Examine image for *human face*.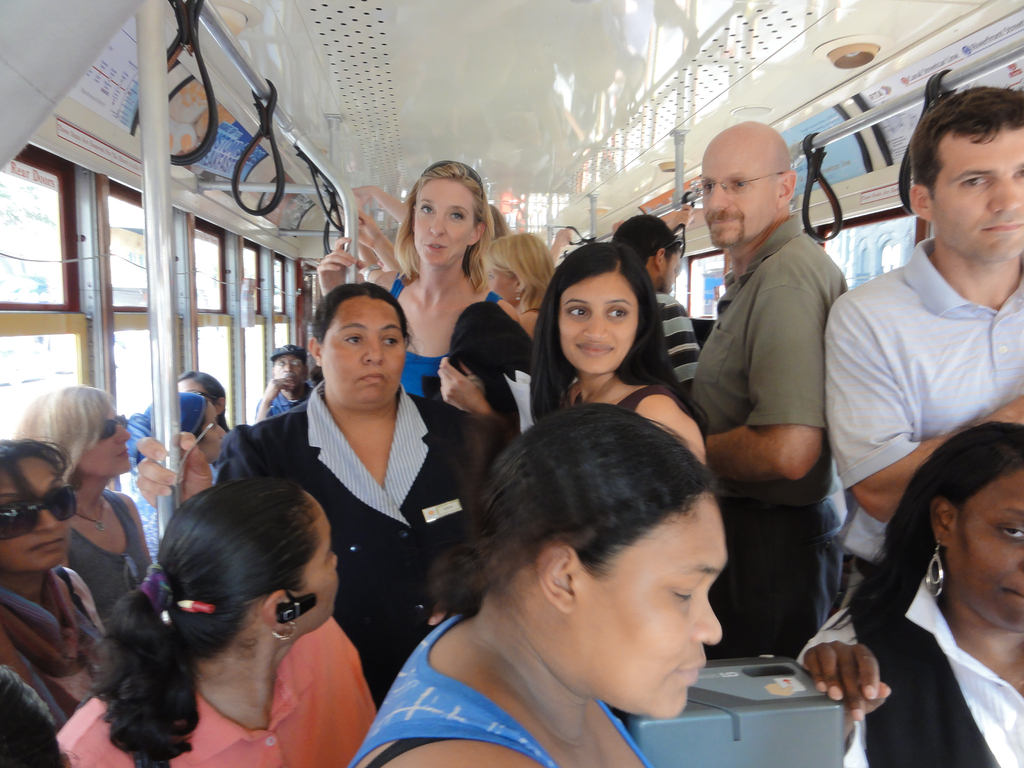
Examination result: <bbox>324, 299, 406, 410</bbox>.
